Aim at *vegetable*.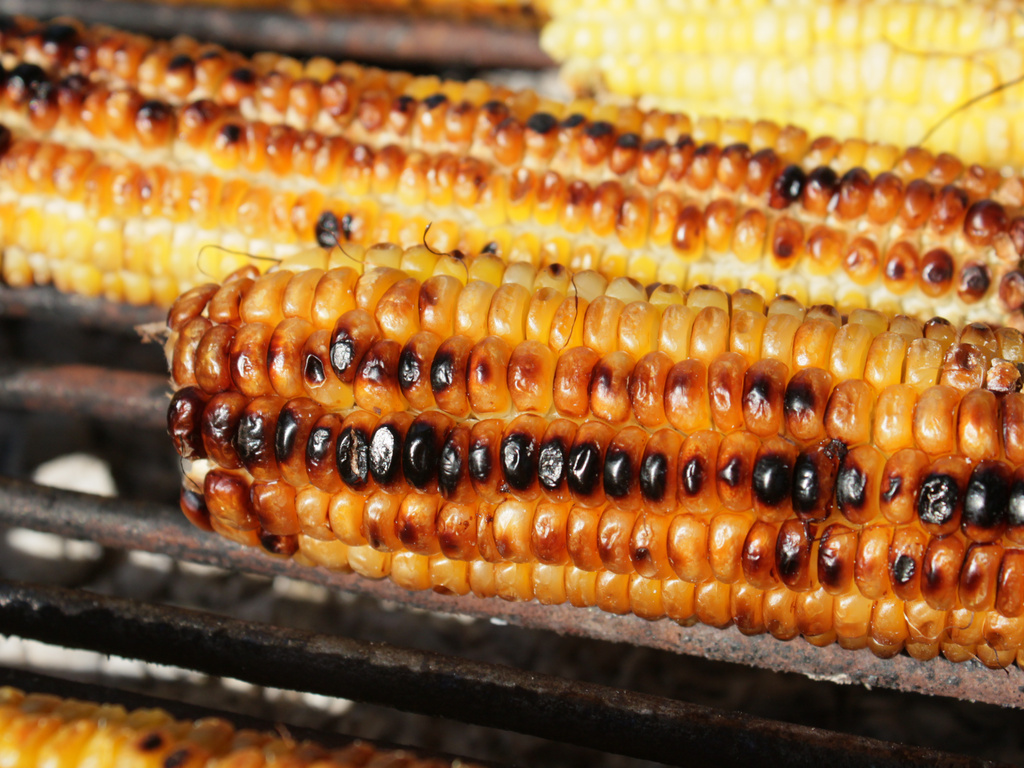
Aimed at left=0, top=1, right=1023, bottom=305.
